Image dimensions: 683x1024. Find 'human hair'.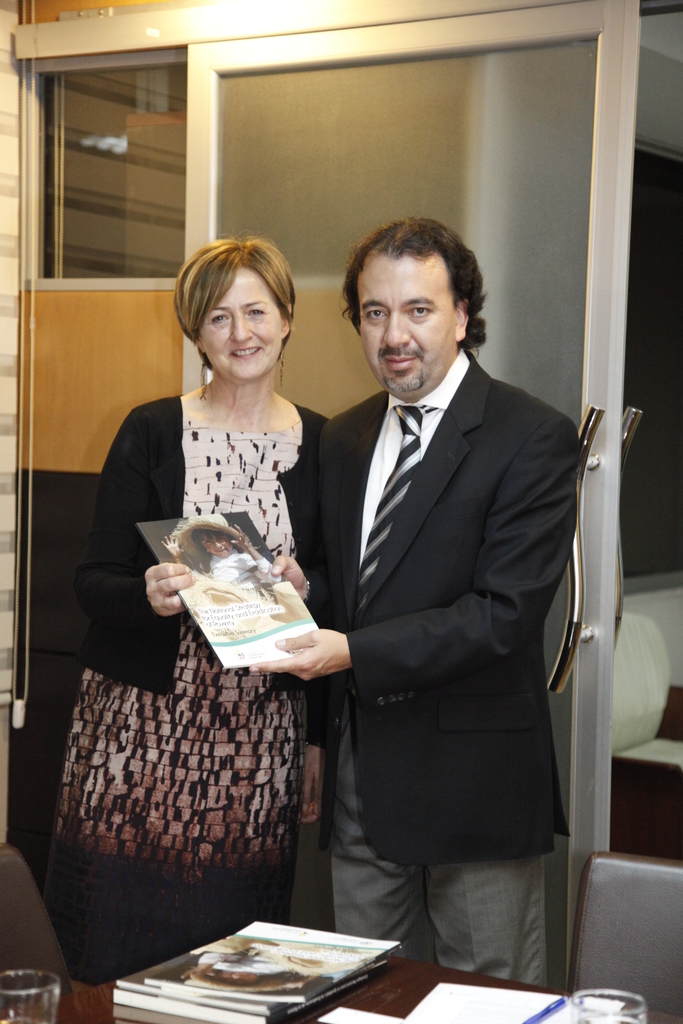
region(339, 214, 491, 354).
